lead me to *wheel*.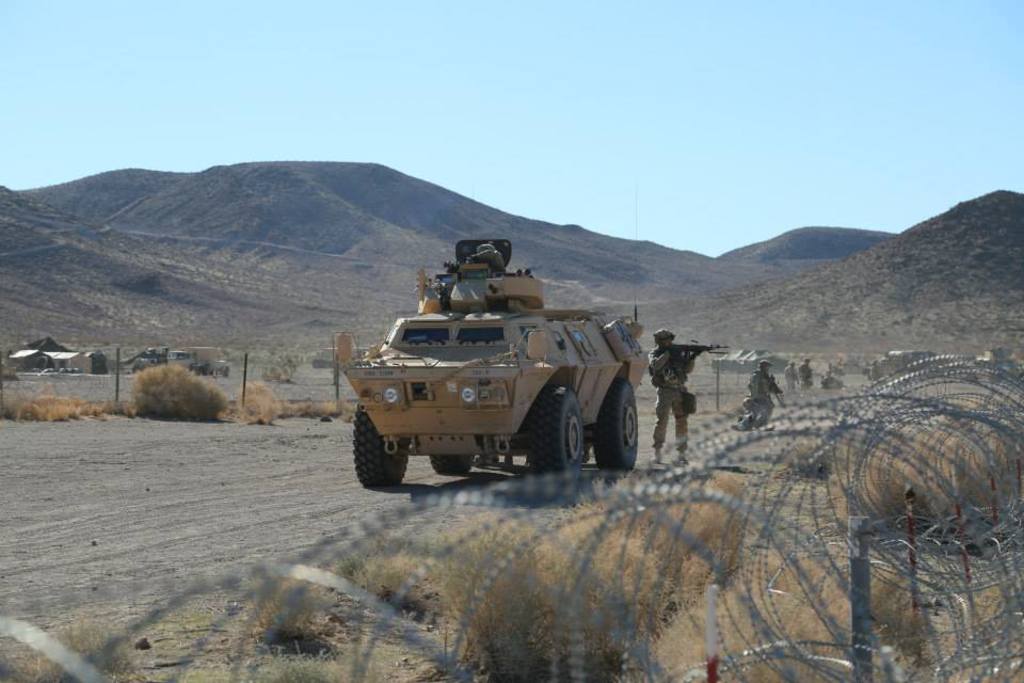
Lead to [353, 406, 410, 492].
